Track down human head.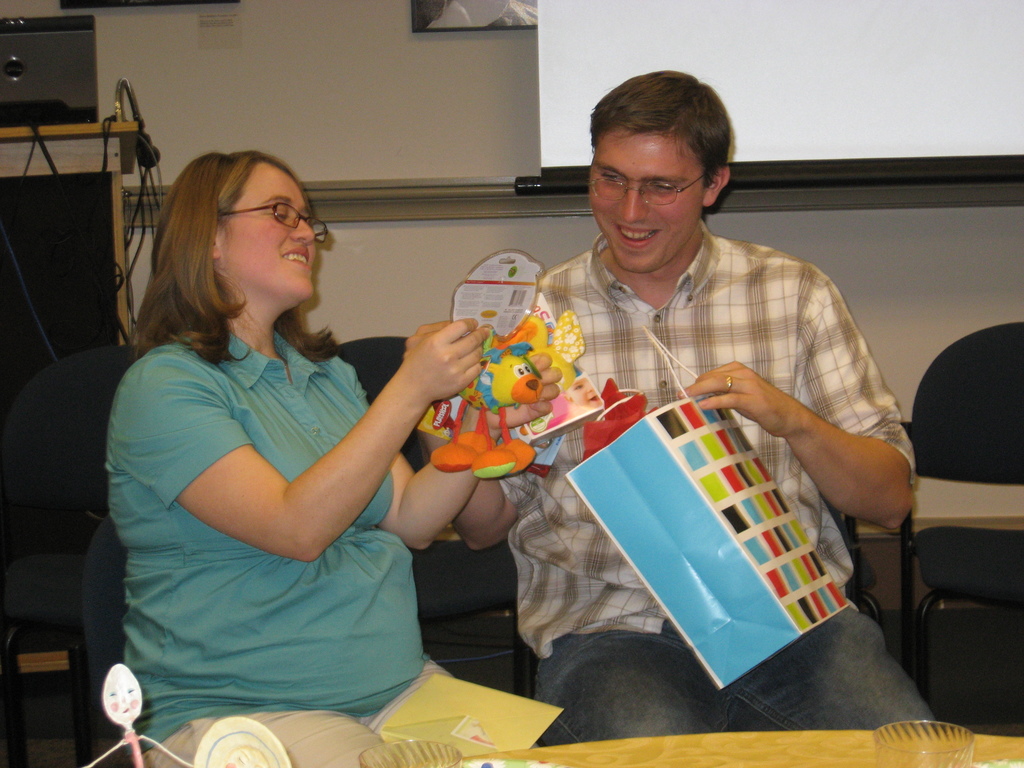
Tracked to 587, 70, 732, 274.
